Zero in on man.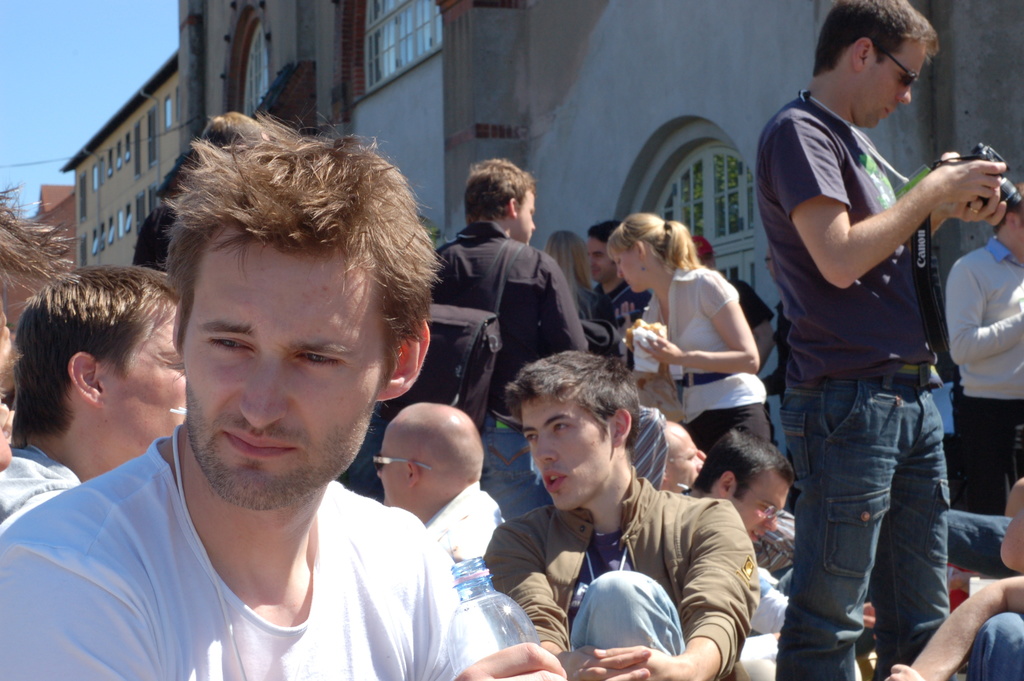
Zeroed in: crop(674, 428, 797, 629).
